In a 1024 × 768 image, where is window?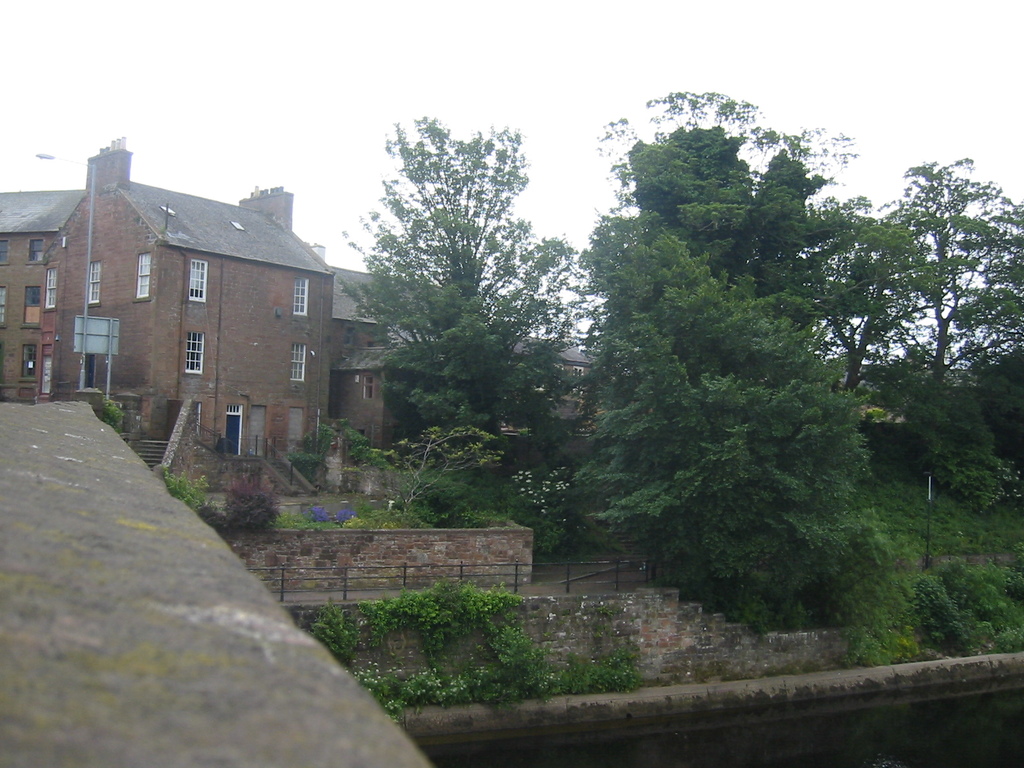
region(188, 259, 211, 301).
